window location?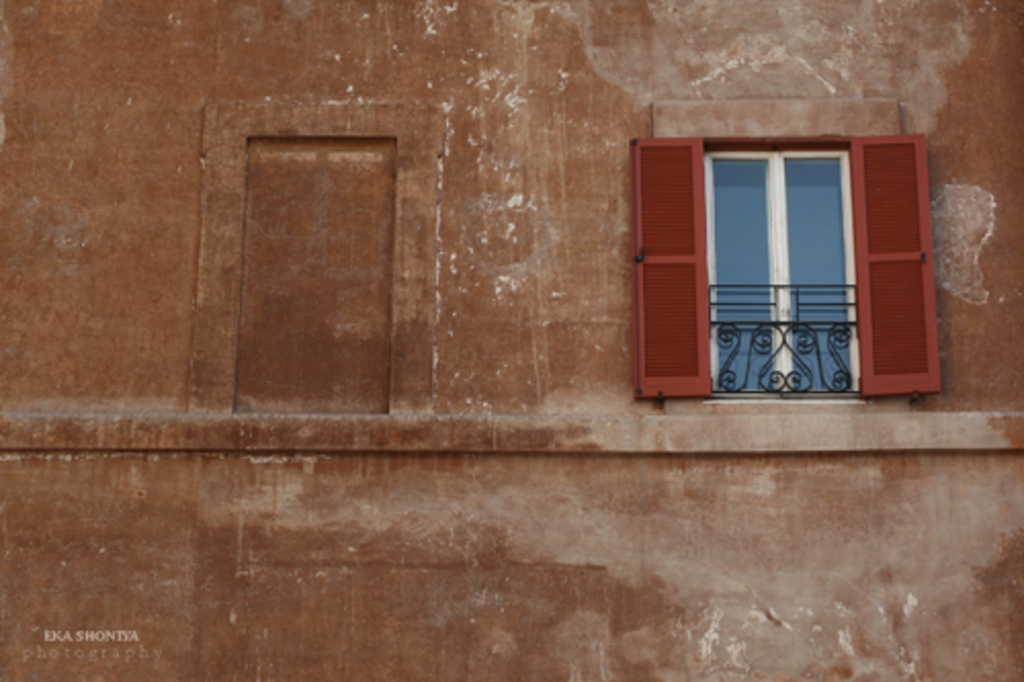
[641,113,913,408]
